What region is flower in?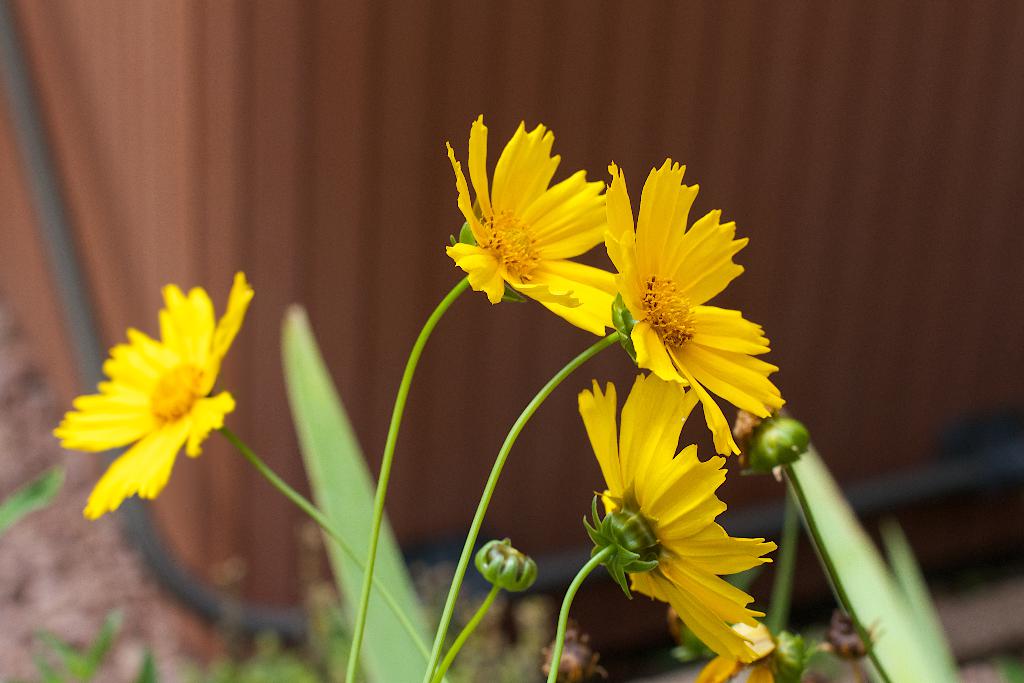
[721,616,772,662].
